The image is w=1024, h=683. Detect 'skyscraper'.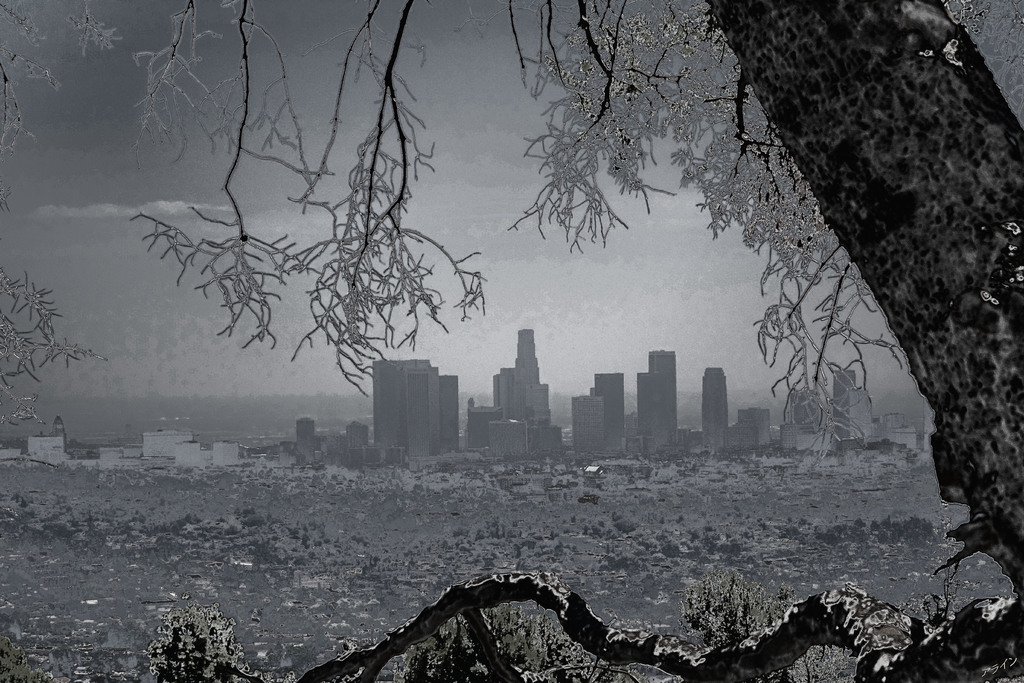
Detection: (487,329,546,469).
